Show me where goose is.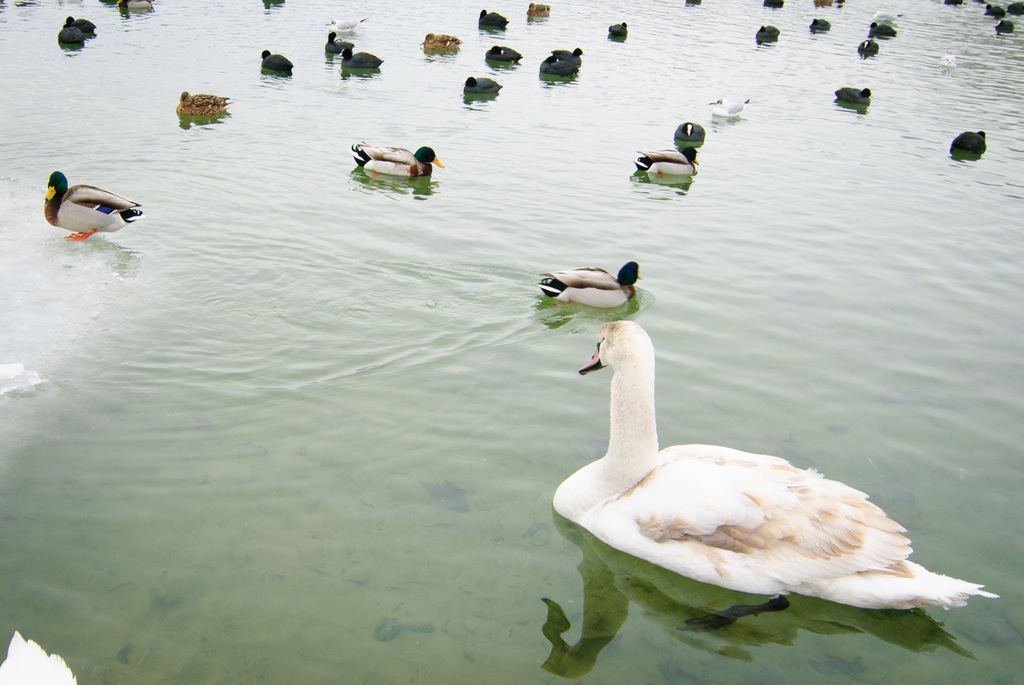
goose is at detection(426, 28, 454, 44).
